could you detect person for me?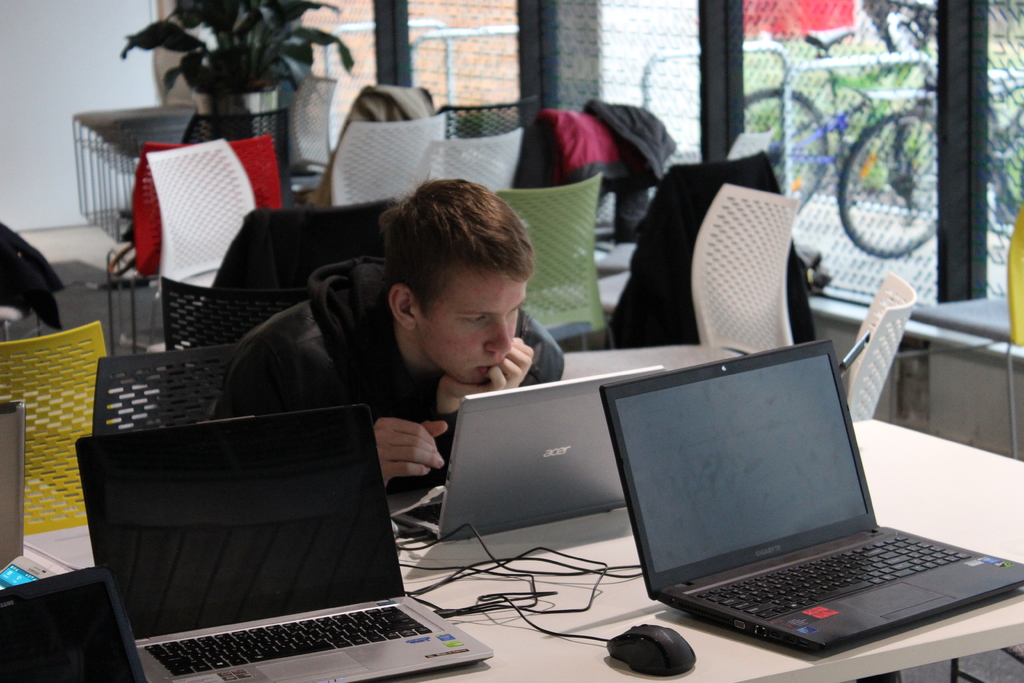
Detection result: bbox=(208, 190, 598, 495).
